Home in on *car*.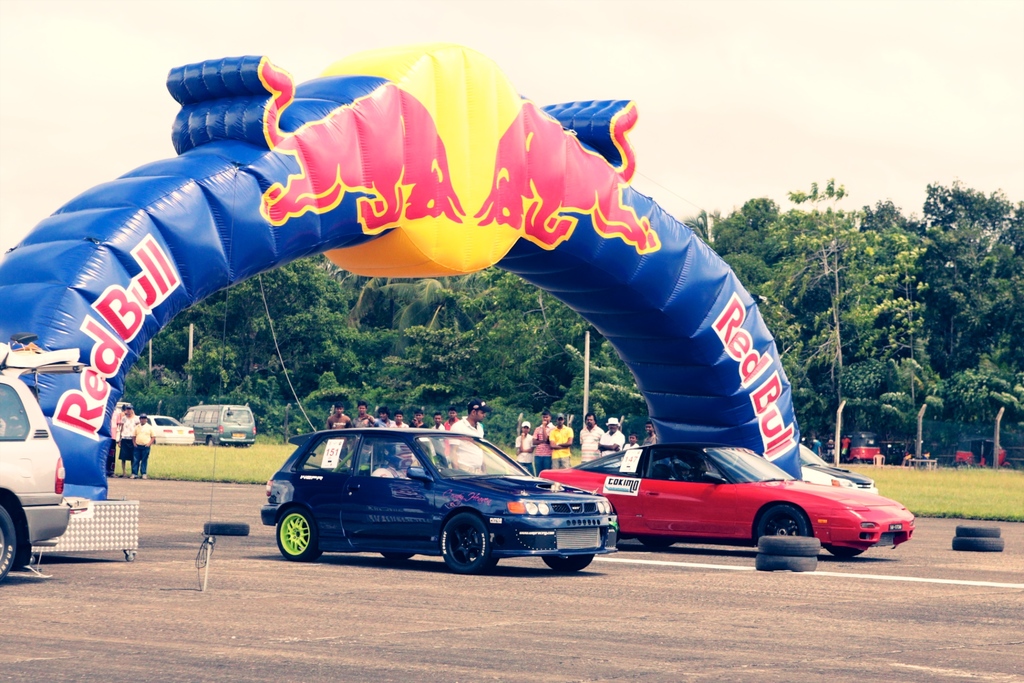
Homed in at (x1=257, y1=431, x2=619, y2=575).
